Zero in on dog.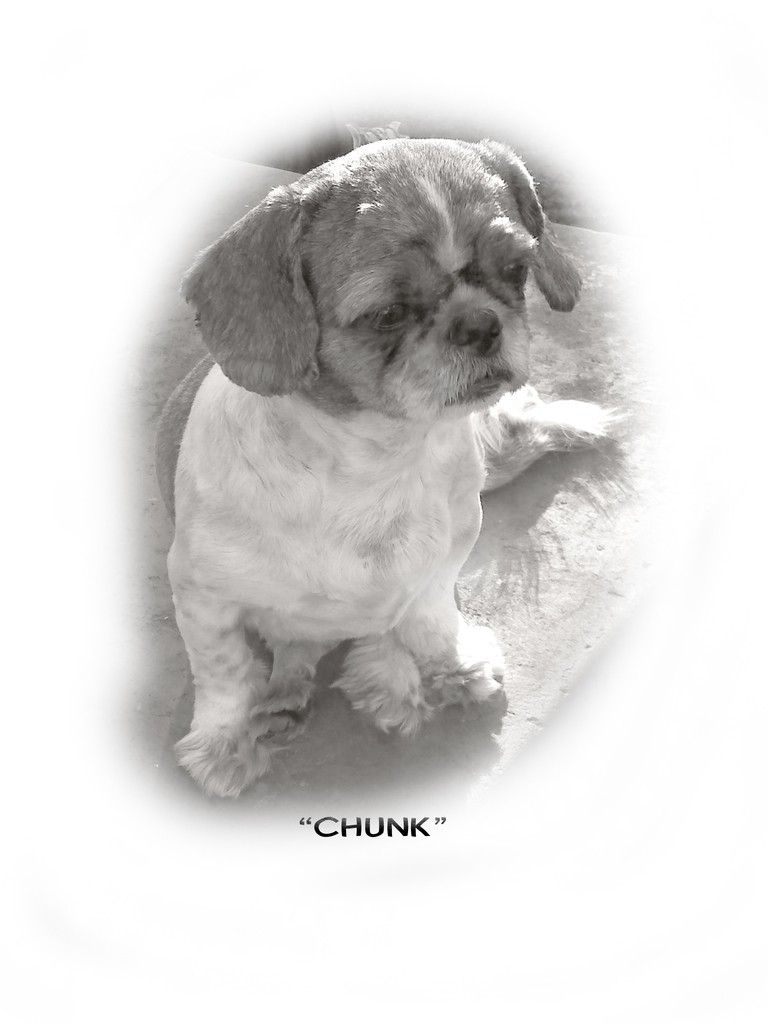
Zeroed in: box(172, 134, 614, 802).
